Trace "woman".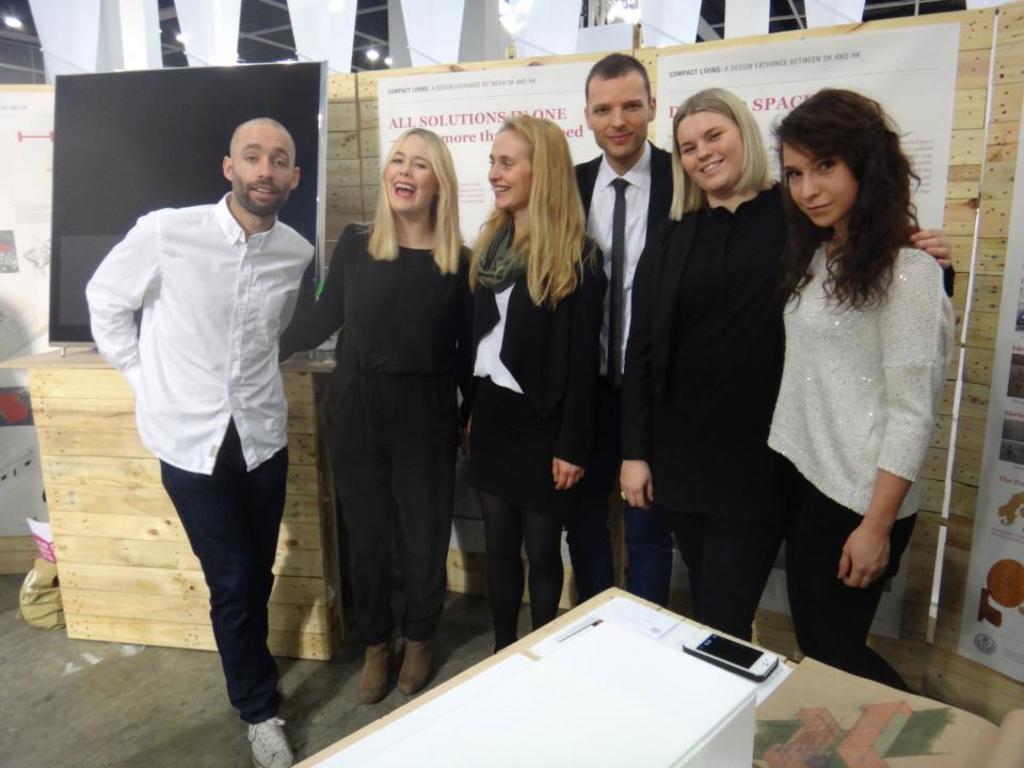
Traced to 614/87/951/639.
